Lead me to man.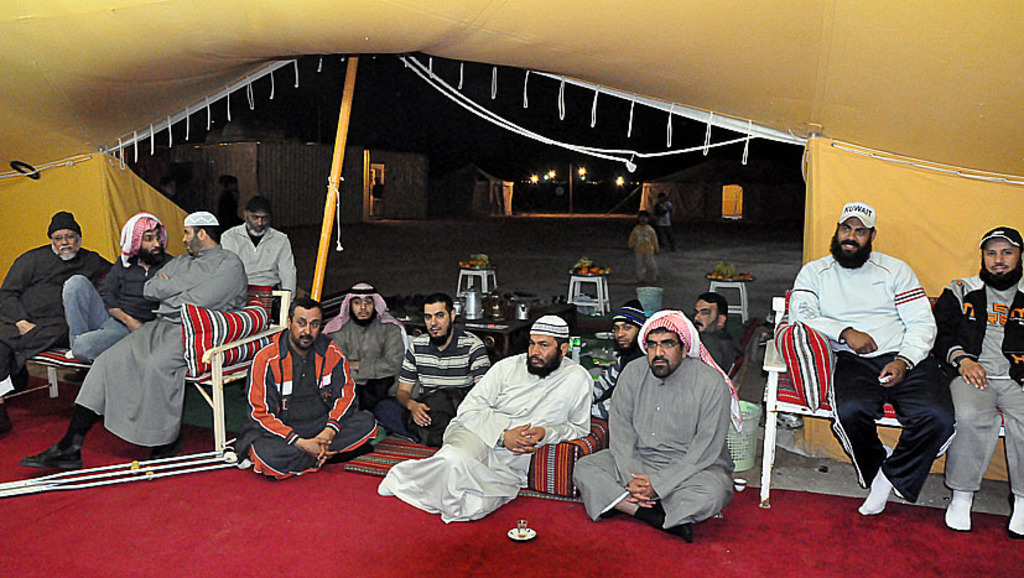
Lead to rect(790, 196, 948, 521).
